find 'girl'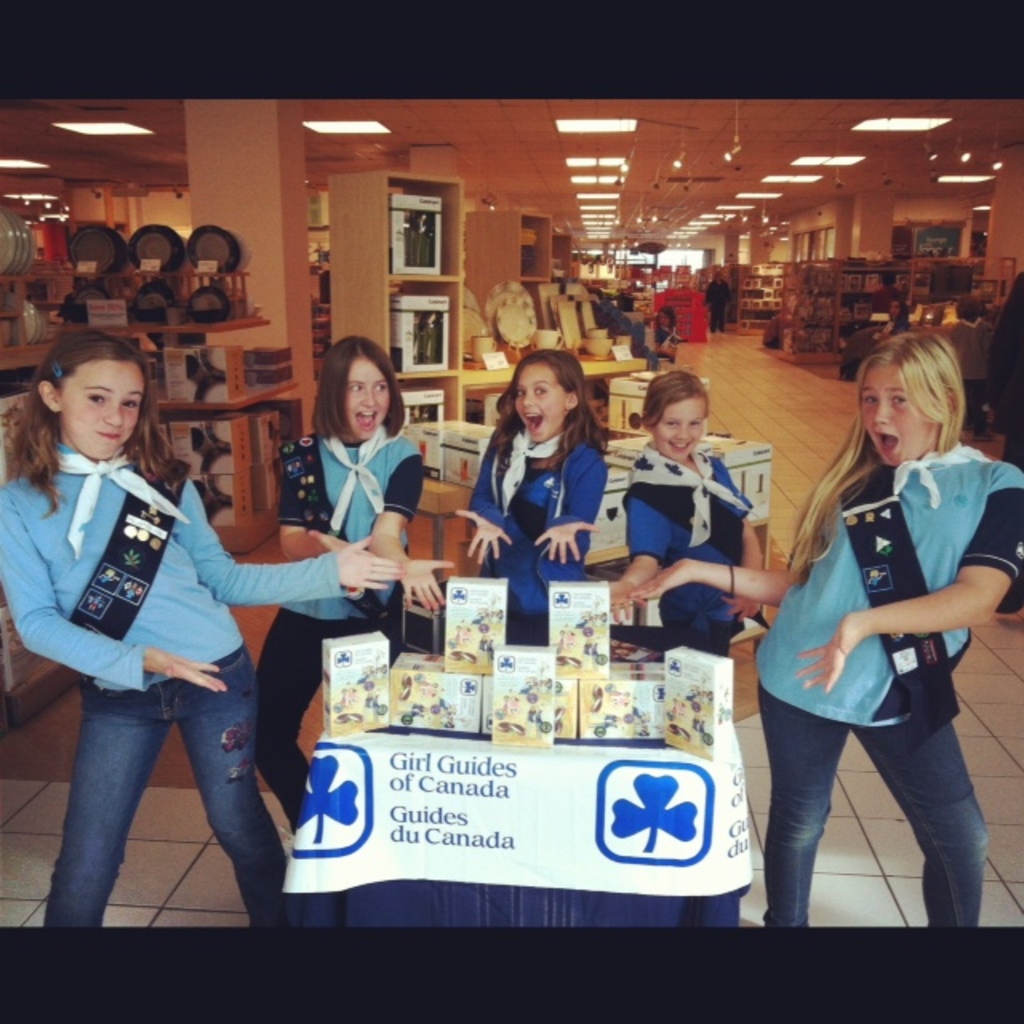
[619, 330, 1022, 925]
